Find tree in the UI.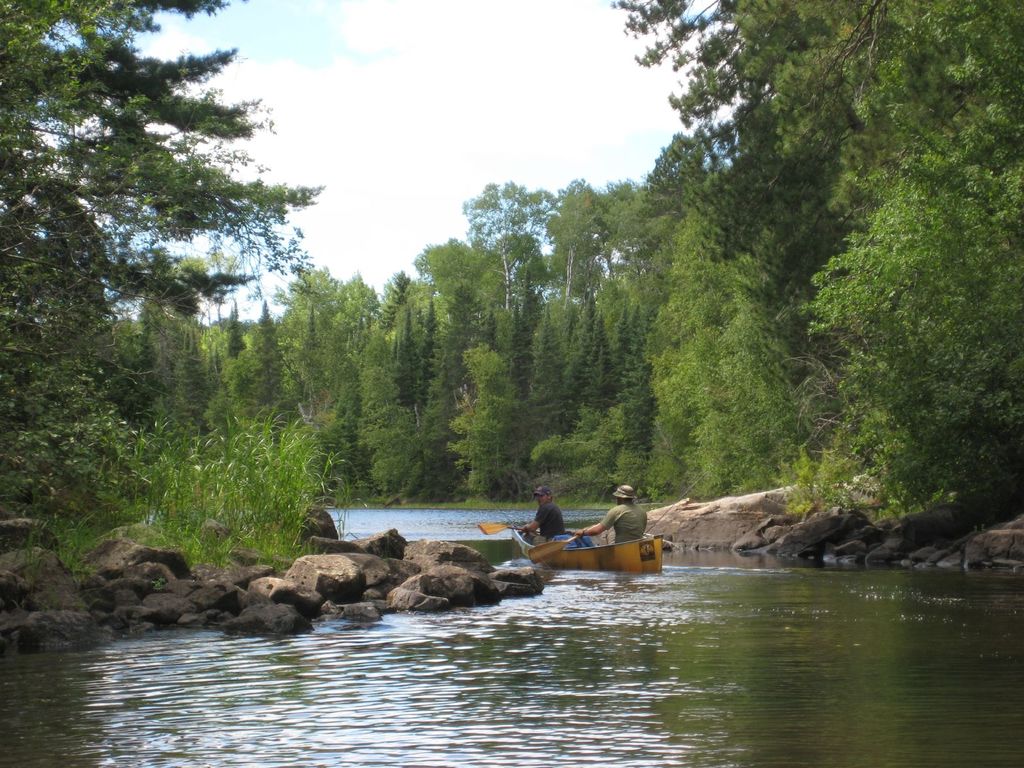
UI element at box(86, 300, 140, 412).
